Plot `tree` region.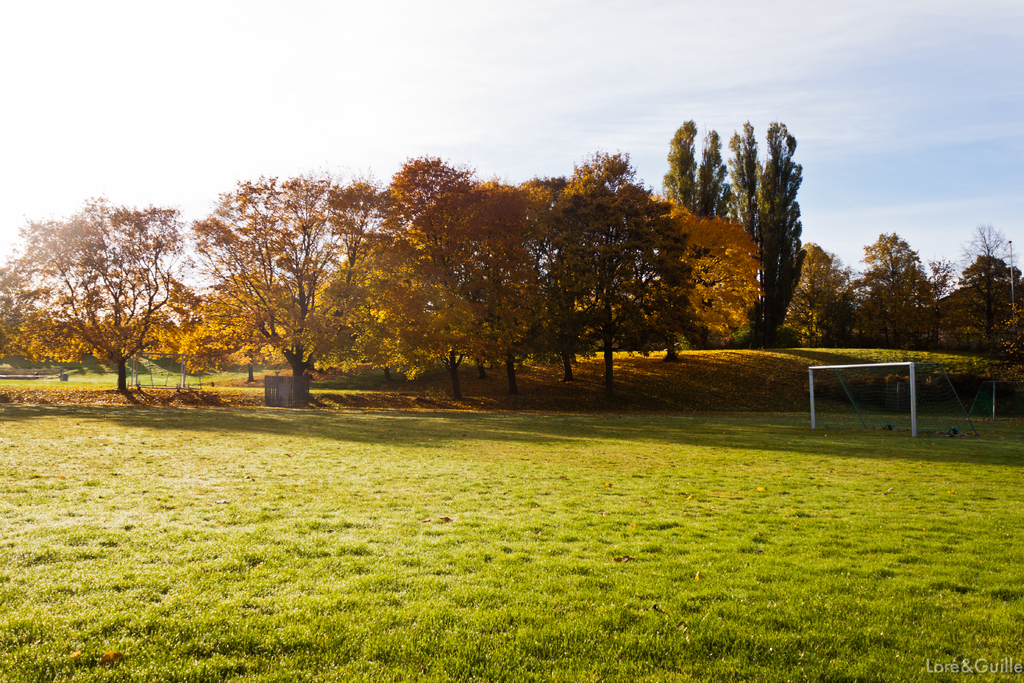
Plotted at detection(351, 147, 753, 397).
